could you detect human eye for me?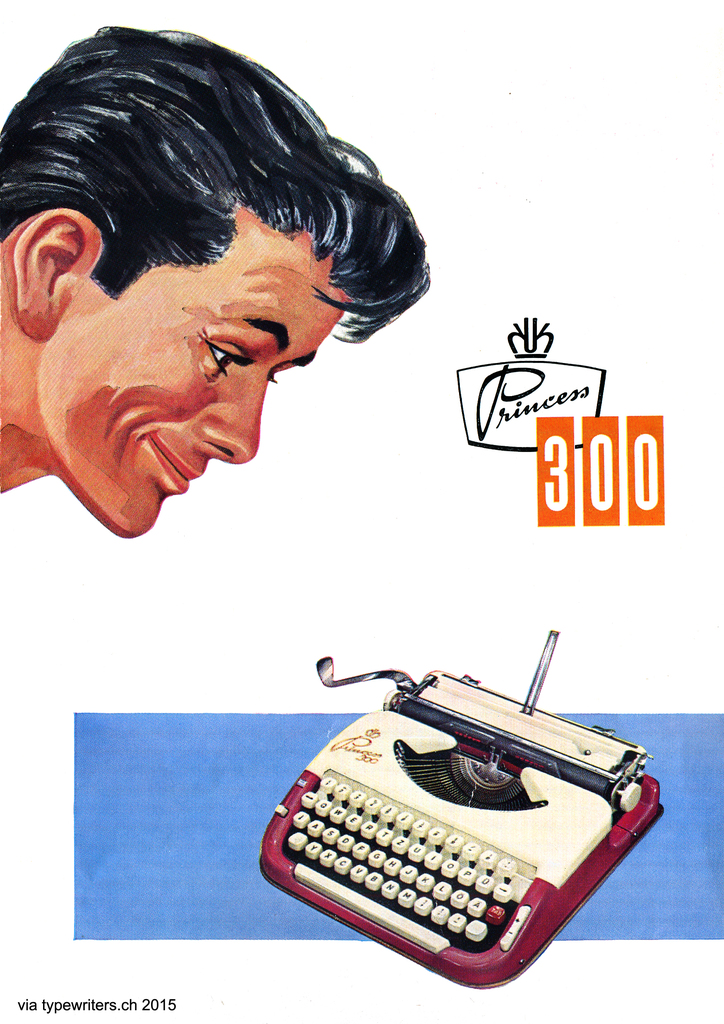
Detection result: box(191, 330, 253, 376).
